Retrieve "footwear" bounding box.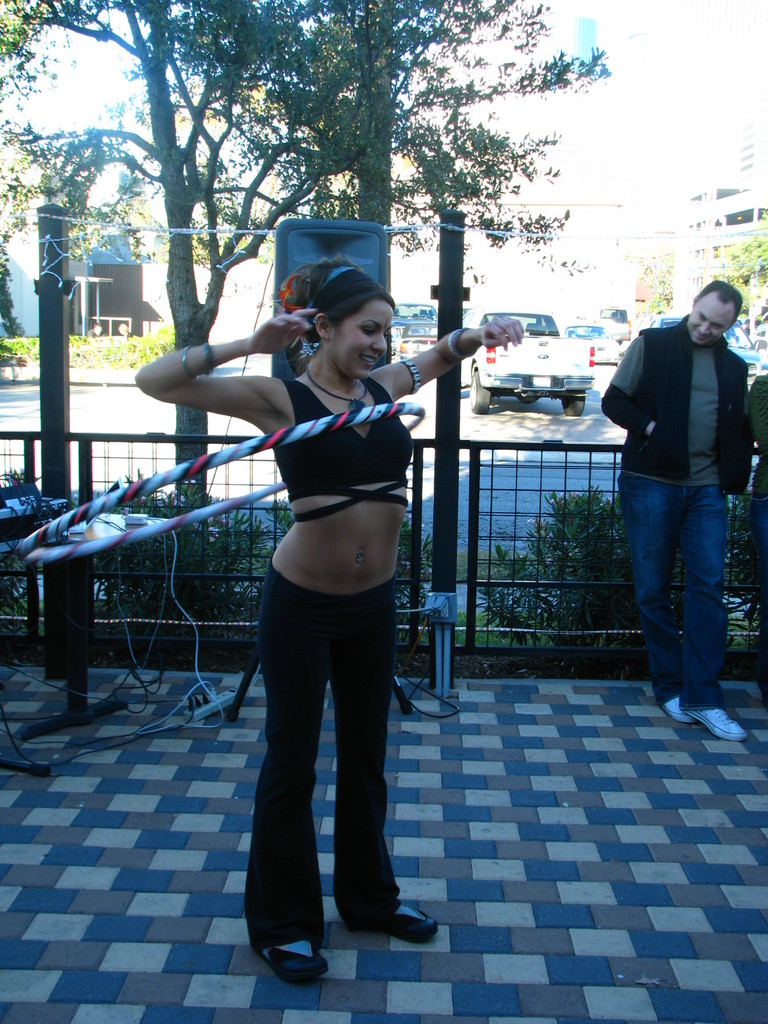
Bounding box: [684, 707, 742, 740].
